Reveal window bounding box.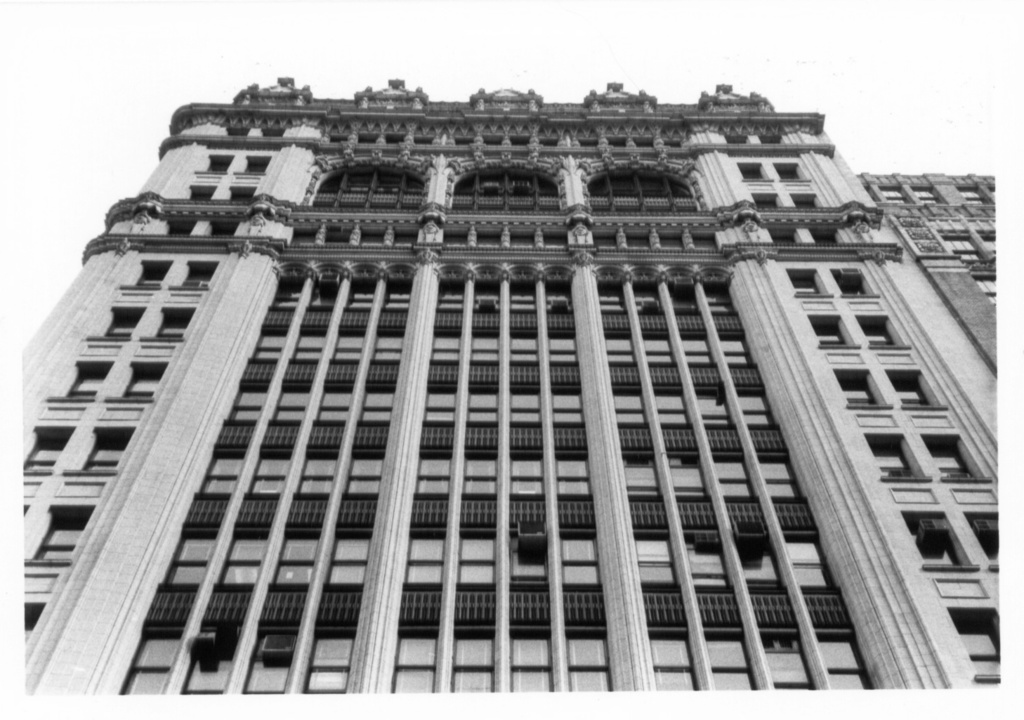
Revealed: 979 233 996 255.
